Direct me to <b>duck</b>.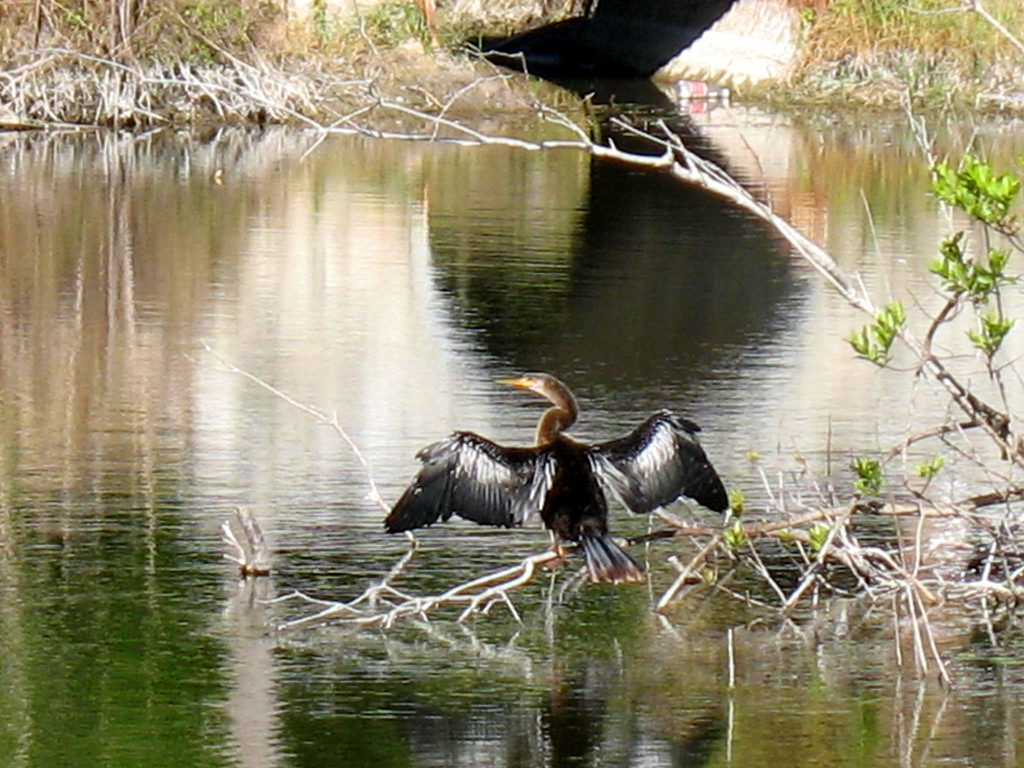
Direction: Rect(386, 360, 729, 577).
